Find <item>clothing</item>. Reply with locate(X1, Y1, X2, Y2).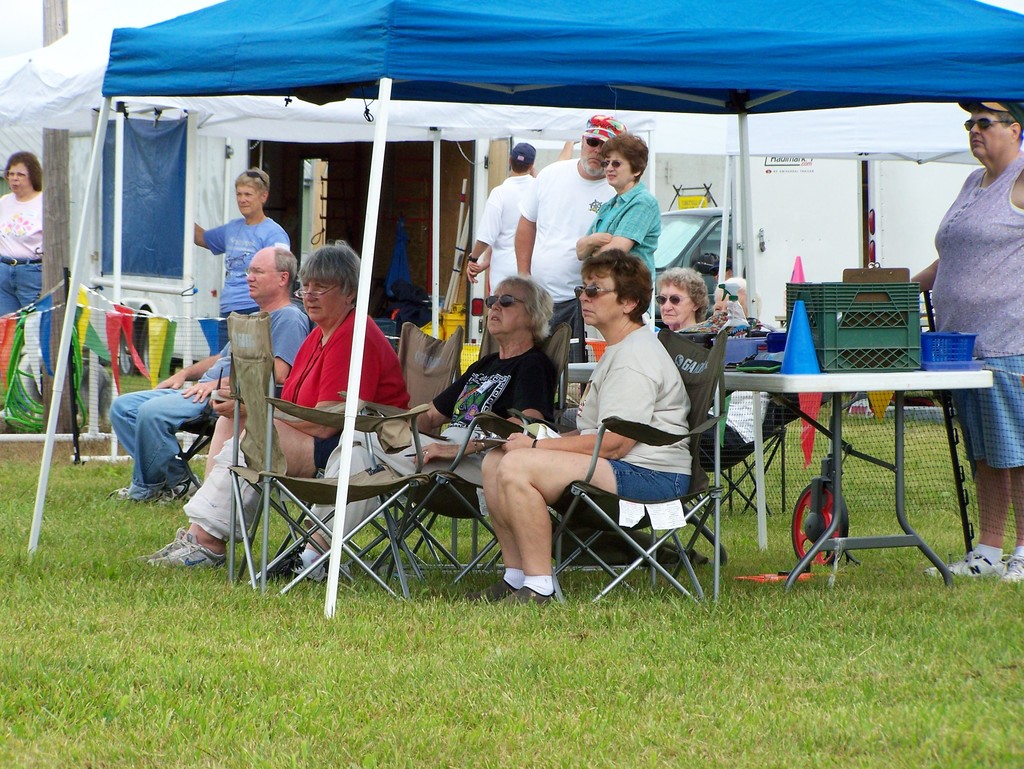
locate(0, 189, 64, 388).
